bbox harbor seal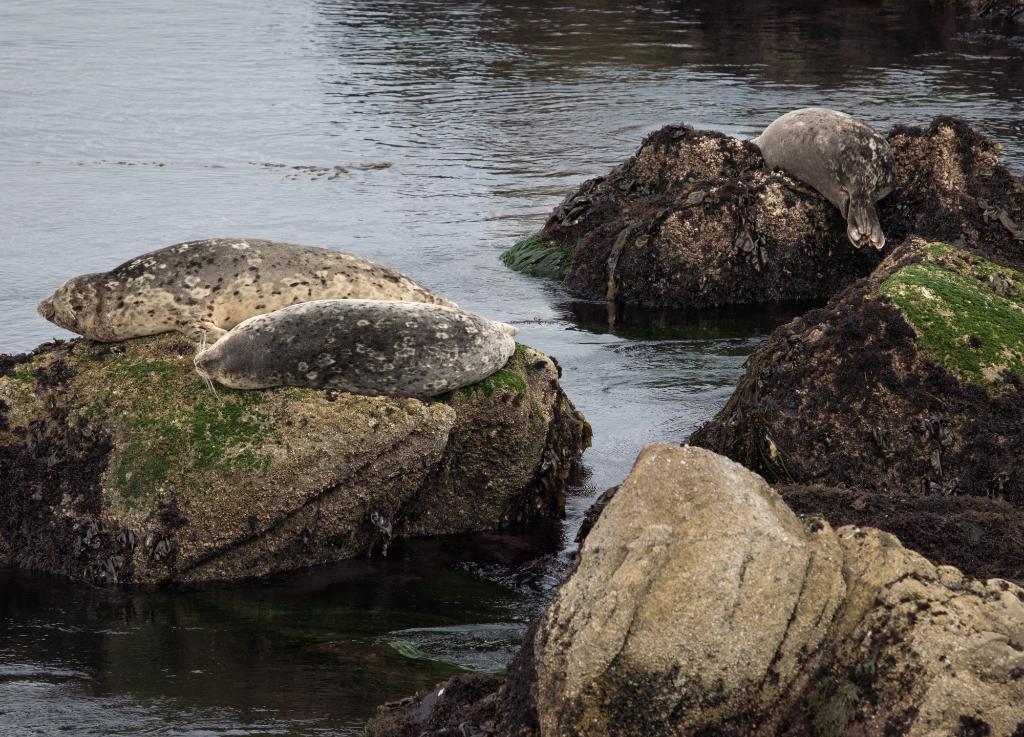
bbox=(33, 238, 459, 347)
